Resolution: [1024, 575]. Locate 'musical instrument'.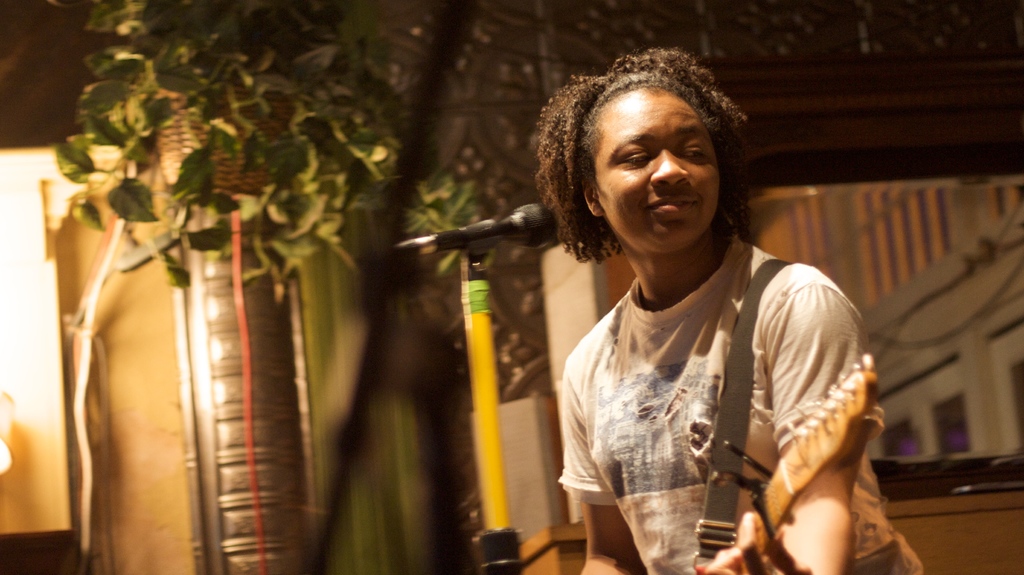
[753,354,879,540].
